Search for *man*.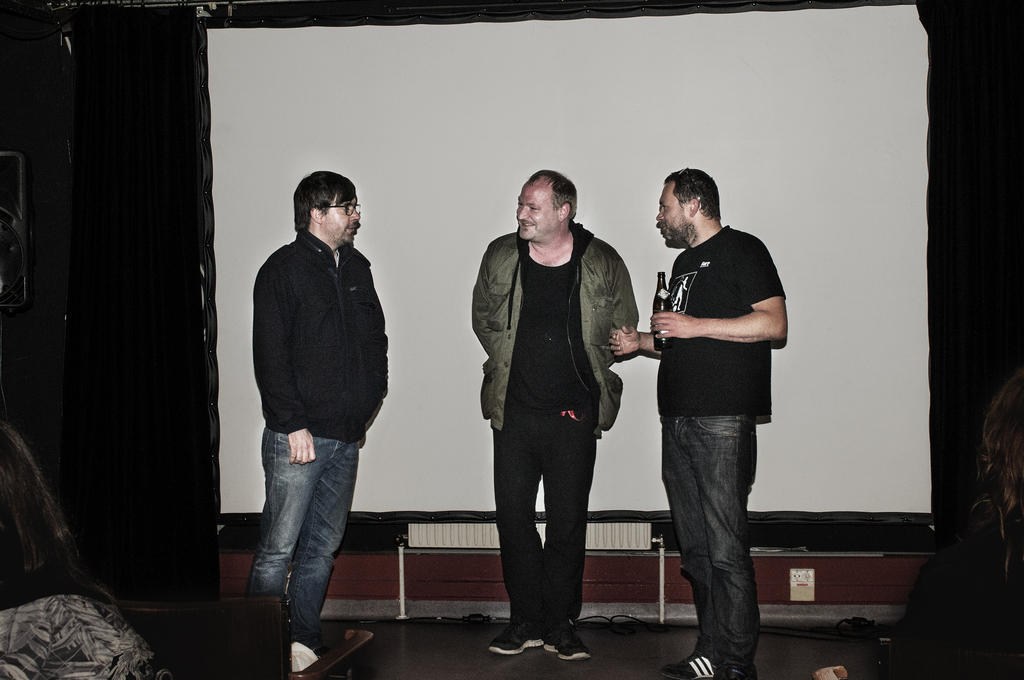
Found at (607, 163, 790, 679).
